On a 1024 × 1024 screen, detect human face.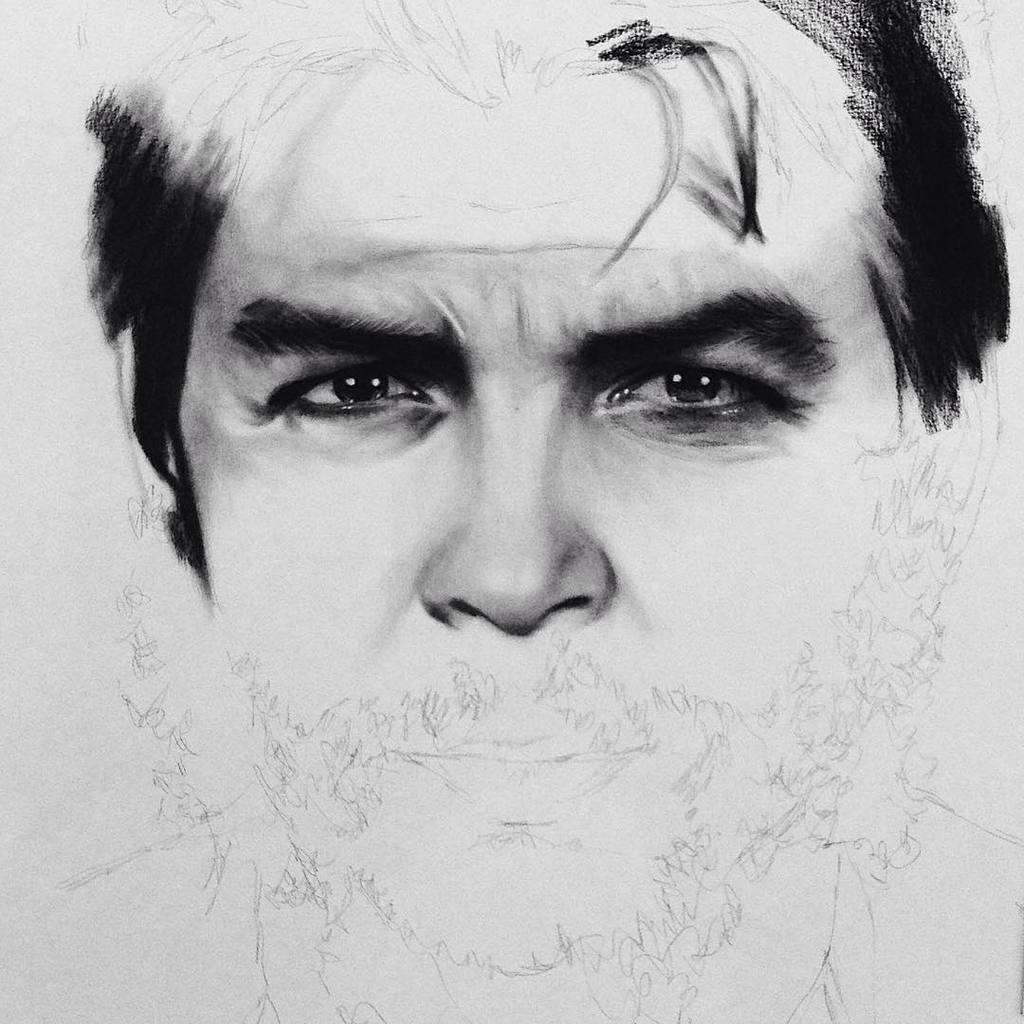
[171,83,917,978].
